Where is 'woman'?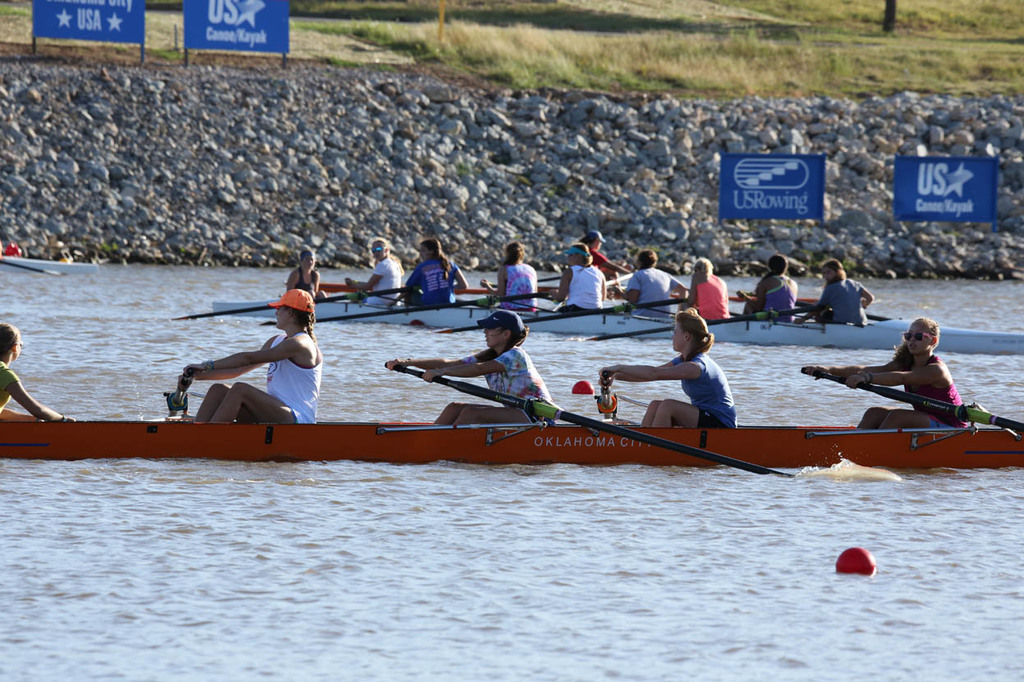
604 245 685 314.
